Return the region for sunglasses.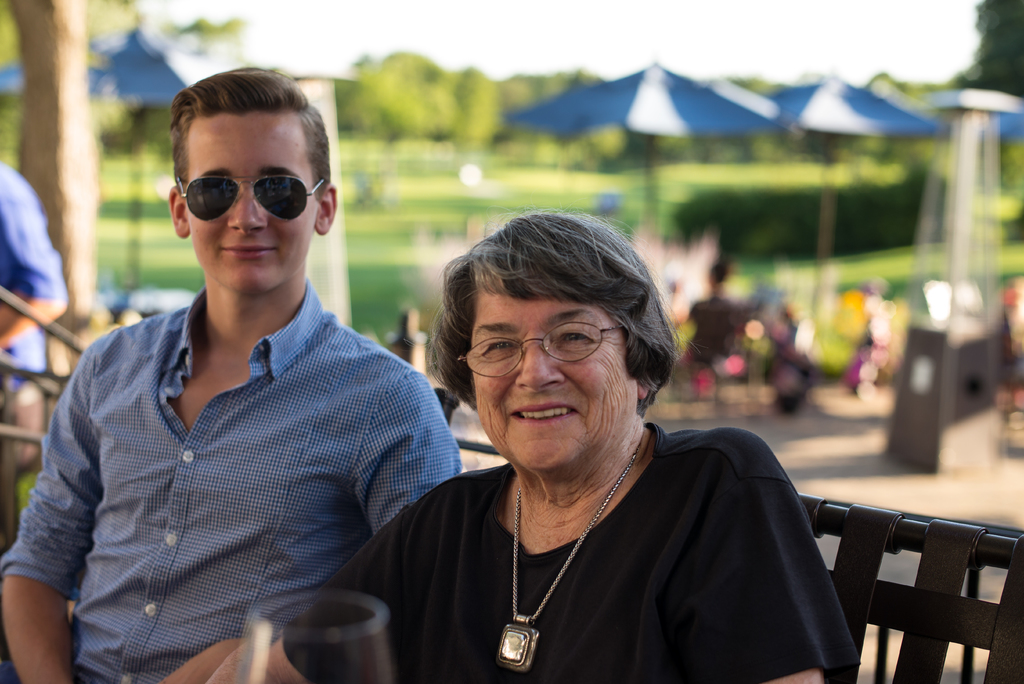
l=177, t=177, r=330, b=226.
